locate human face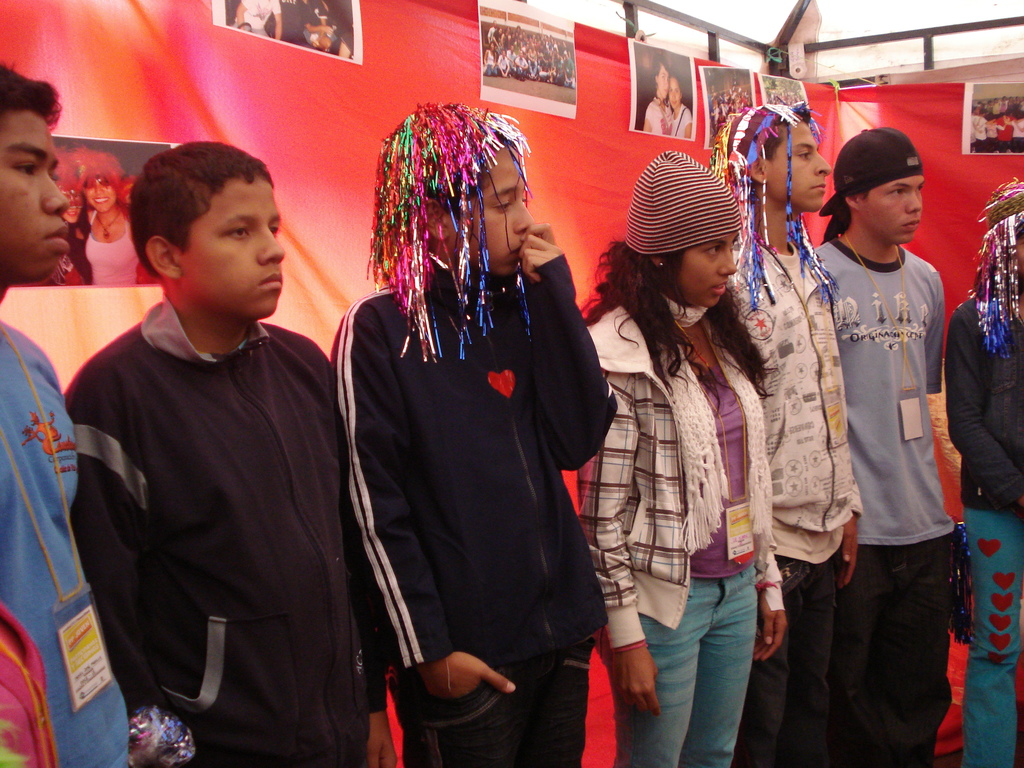
x1=657 y1=68 x2=666 y2=95
